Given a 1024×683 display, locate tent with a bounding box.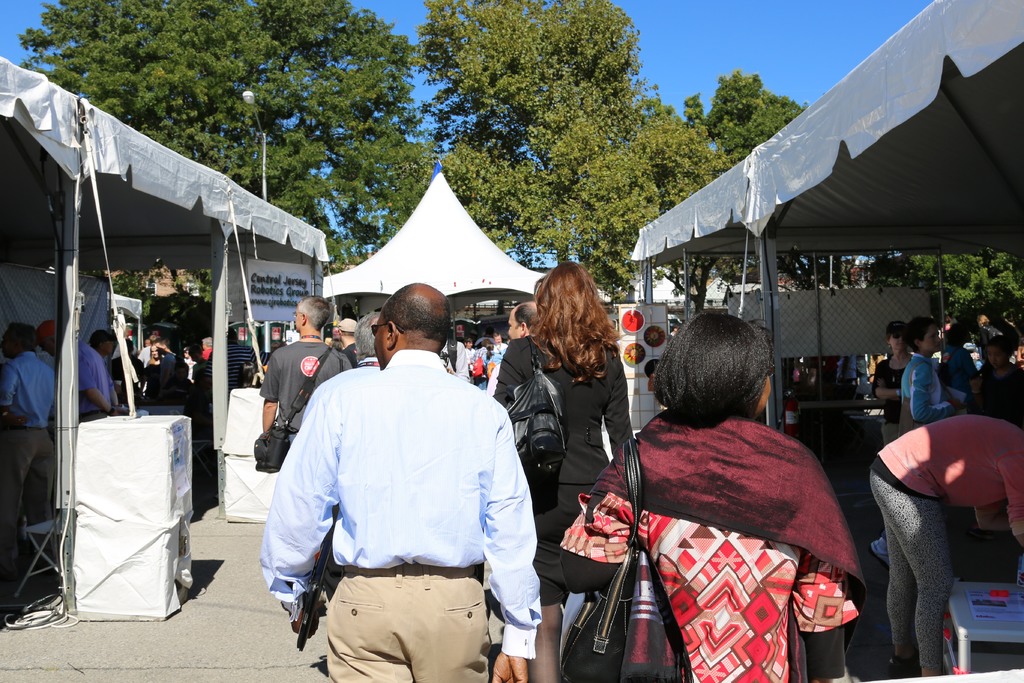
Located: rect(641, 19, 1023, 429).
